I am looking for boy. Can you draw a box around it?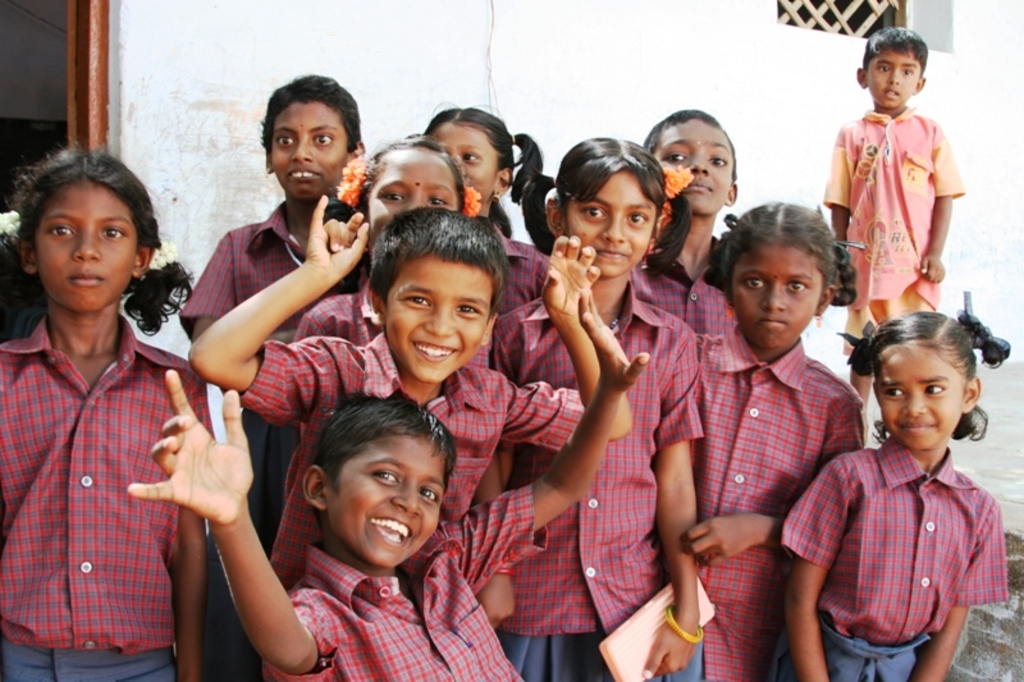
Sure, the bounding box is BBox(826, 23, 963, 438).
